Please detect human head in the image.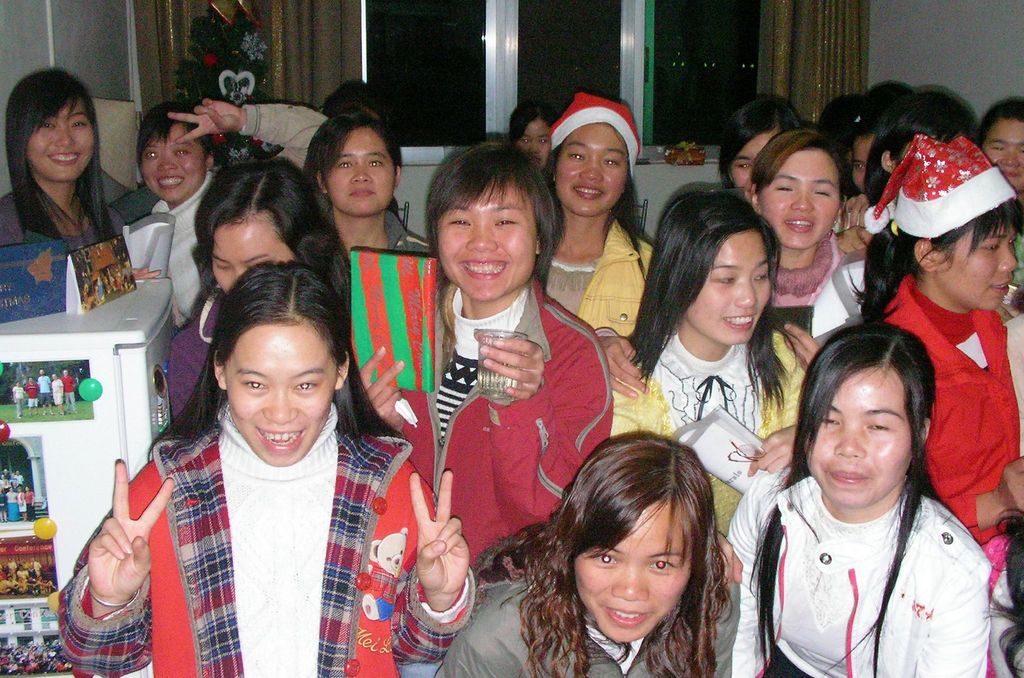
box=[309, 112, 406, 220].
